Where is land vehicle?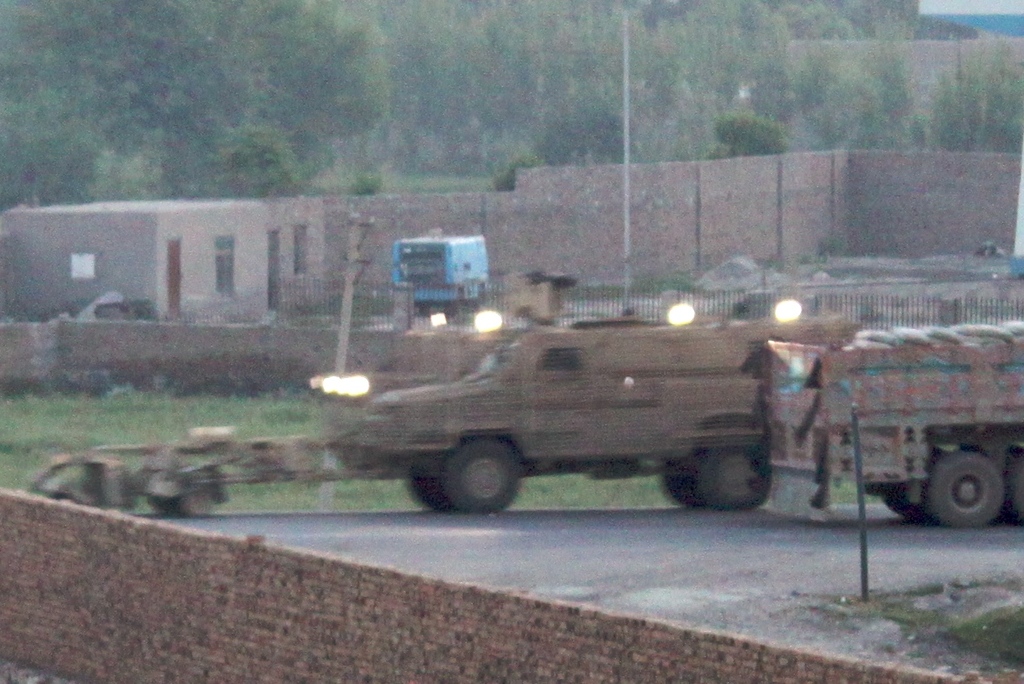
{"left": 765, "top": 320, "right": 1023, "bottom": 530}.
